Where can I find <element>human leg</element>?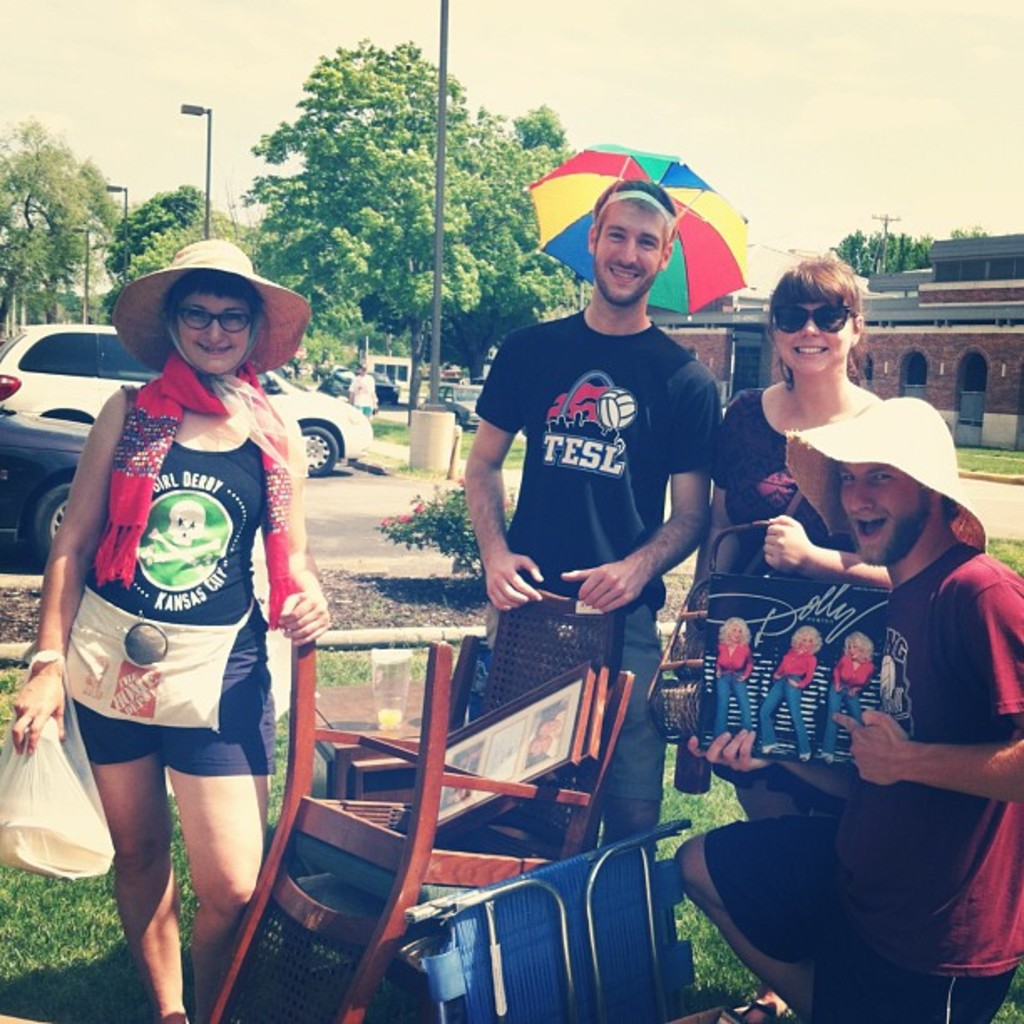
You can find it at [755,679,781,746].
